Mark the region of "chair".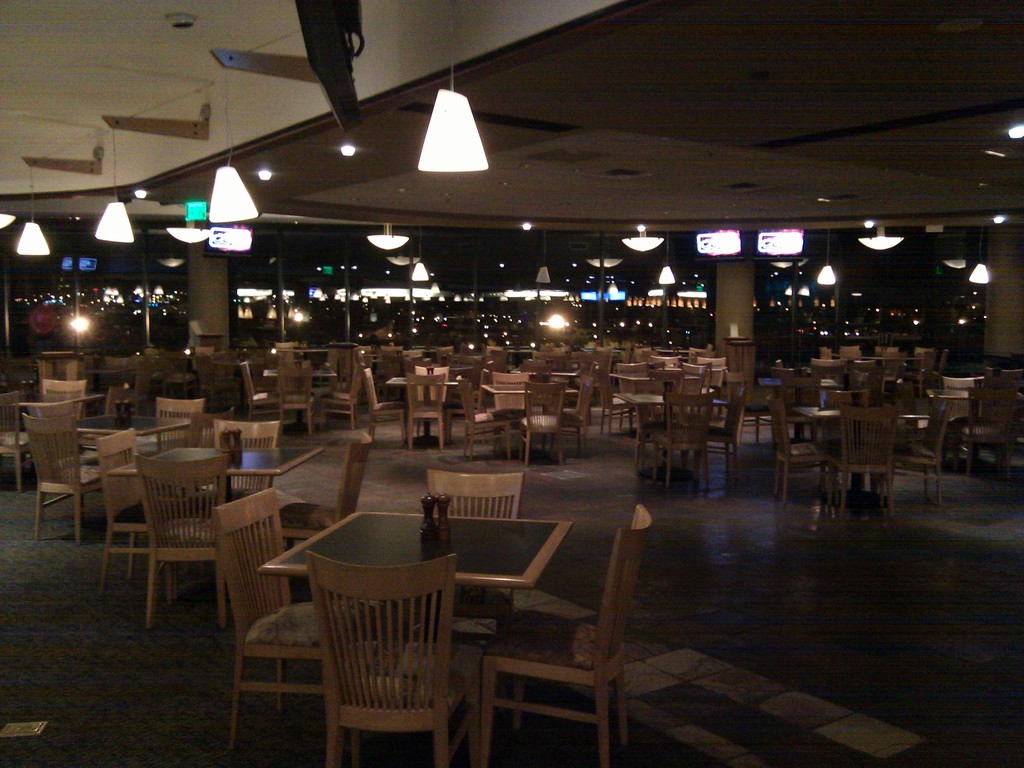
Region: [596,368,636,435].
